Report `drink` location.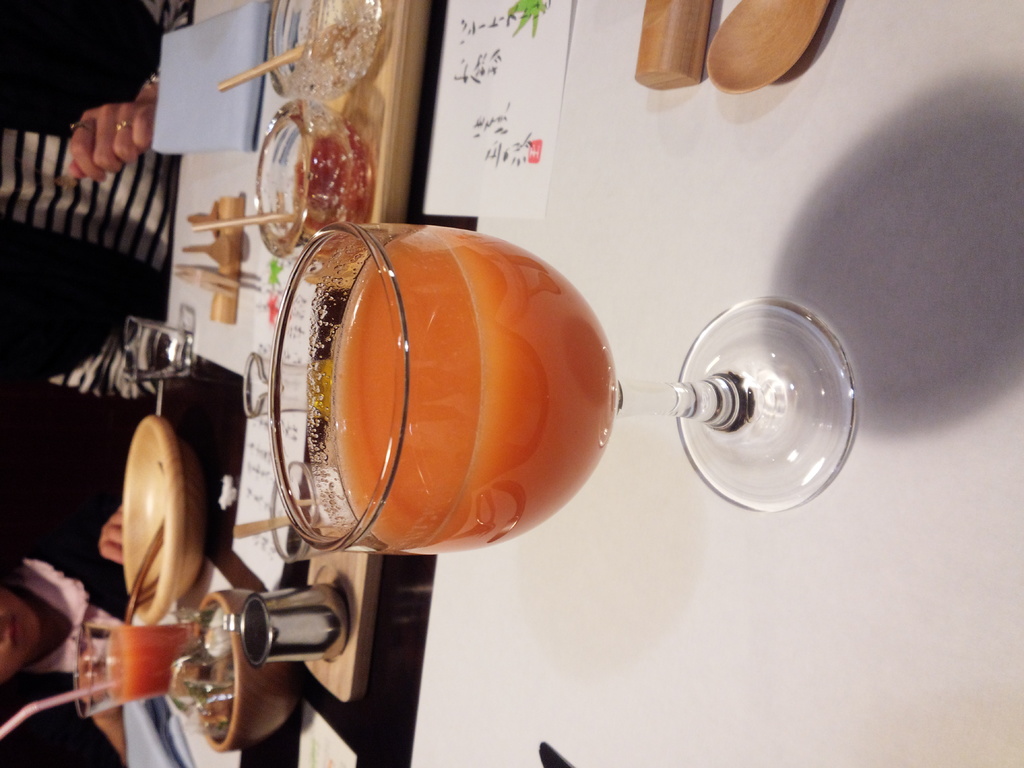
Report: 337 237 621 555.
